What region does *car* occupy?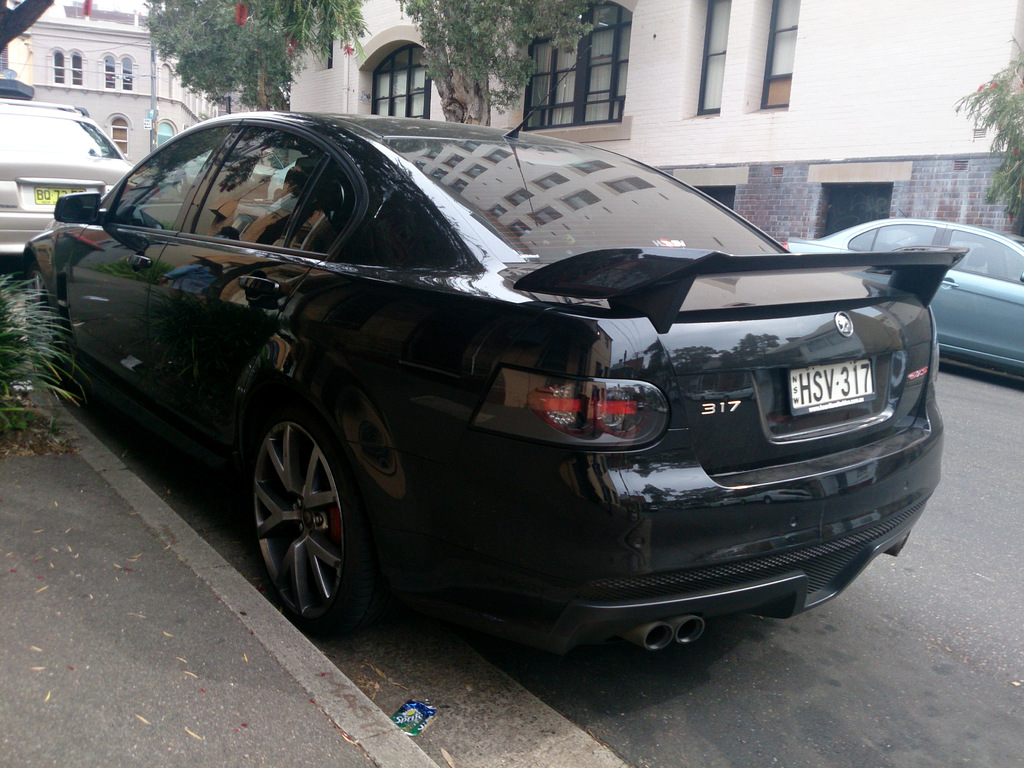
left=774, top=216, right=1023, bottom=378.
